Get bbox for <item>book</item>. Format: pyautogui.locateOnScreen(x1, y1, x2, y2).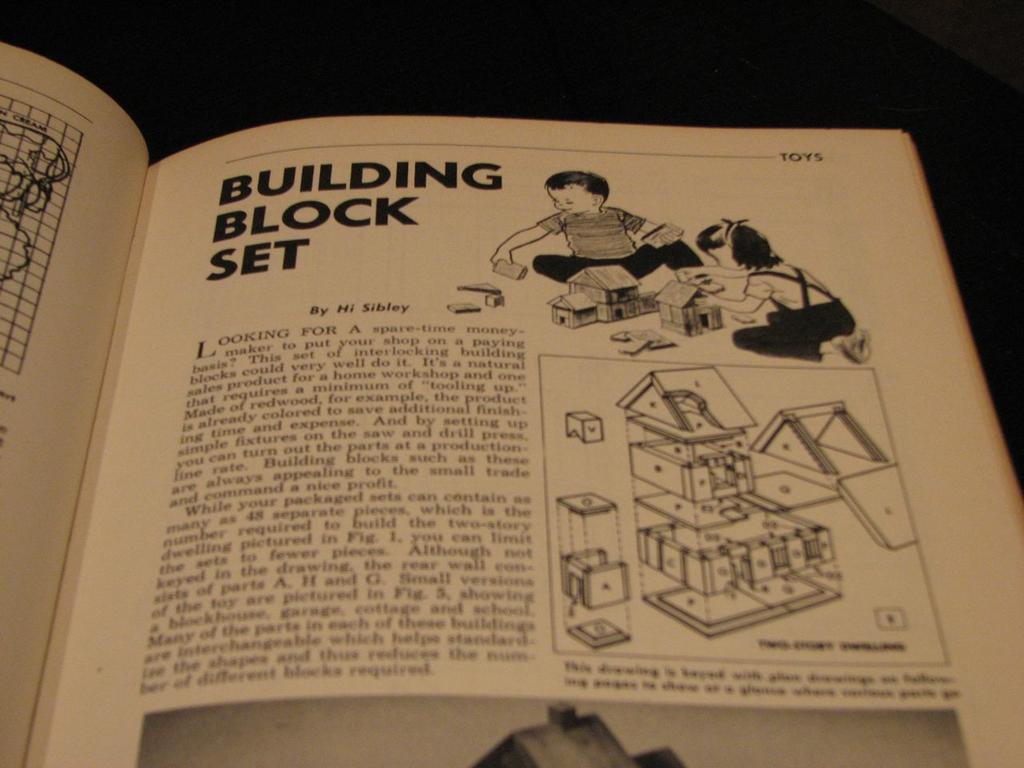
pyautogui.locateOnScreen(0, 33, 1023, 767).
